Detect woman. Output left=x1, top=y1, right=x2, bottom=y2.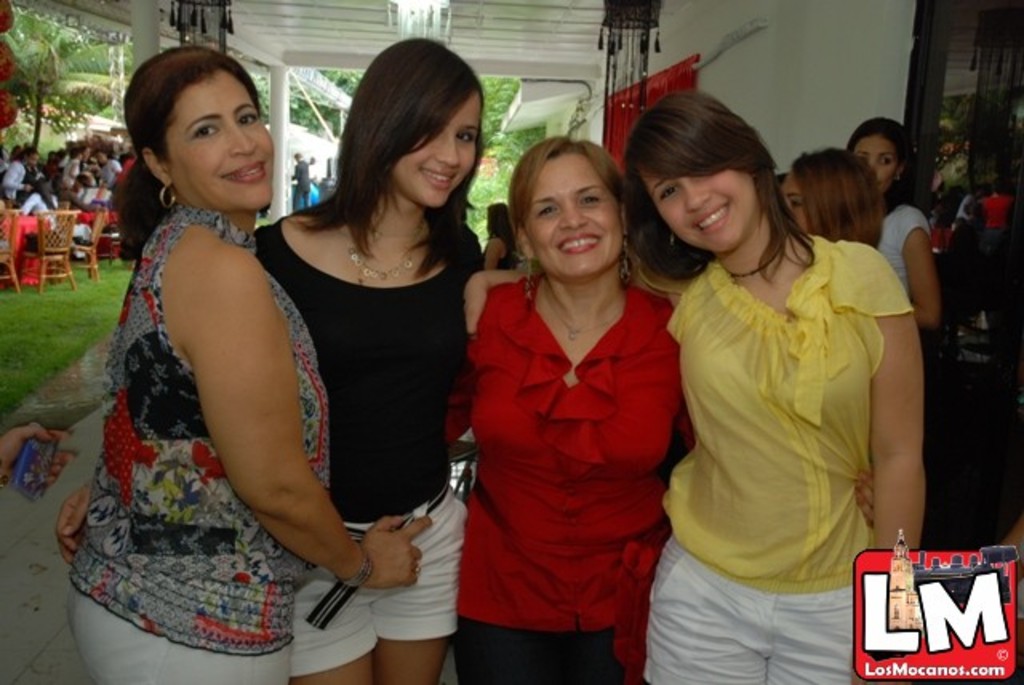
left=774, top=150, right=886, bottom=251.
